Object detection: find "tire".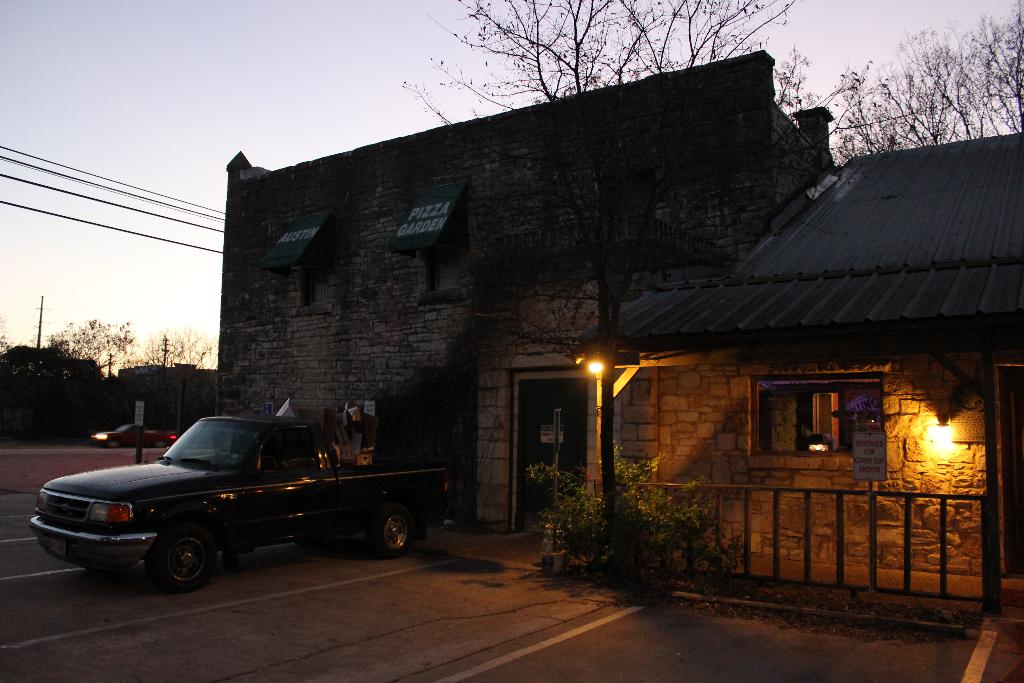
Rect(79, 557, 135, 580).
